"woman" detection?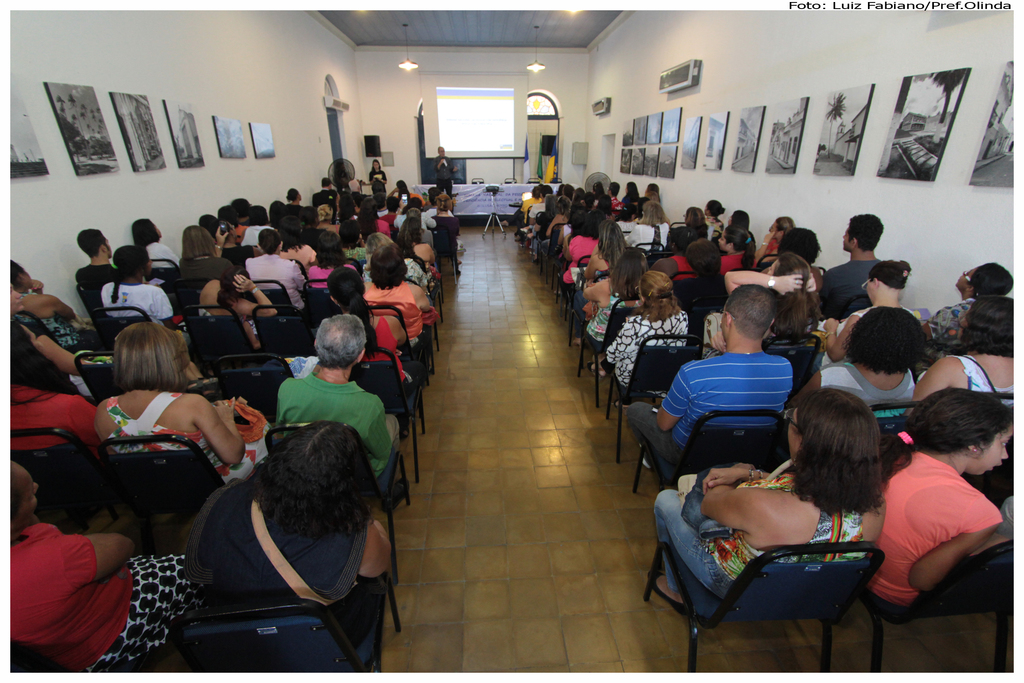
<region>357, 242, 429, 347</region>
